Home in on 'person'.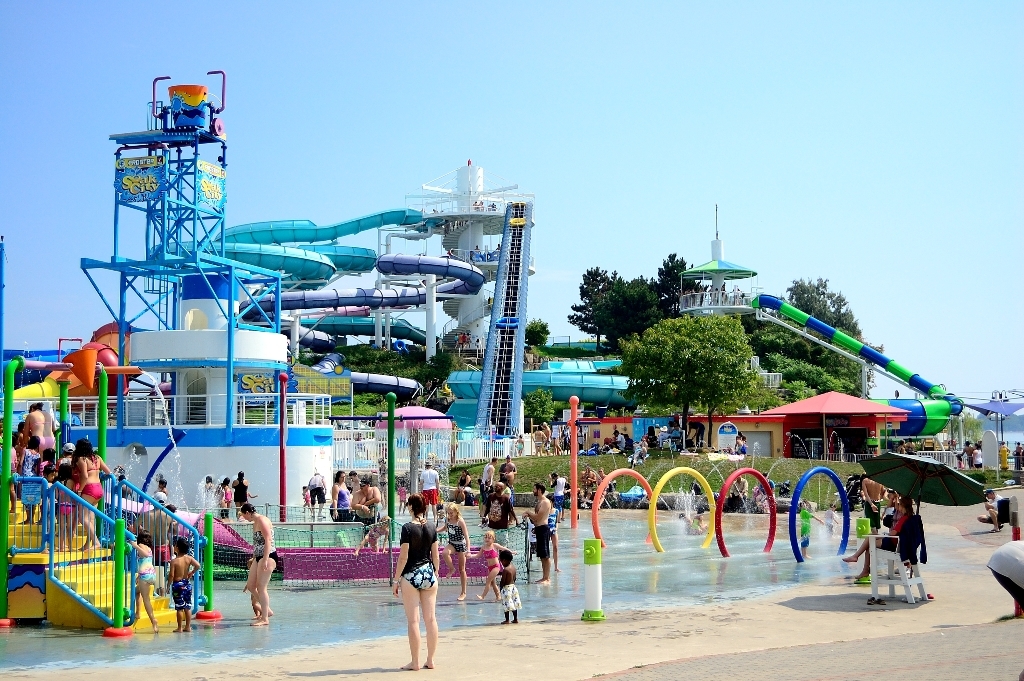
Homed in at (956,440,974,465).
